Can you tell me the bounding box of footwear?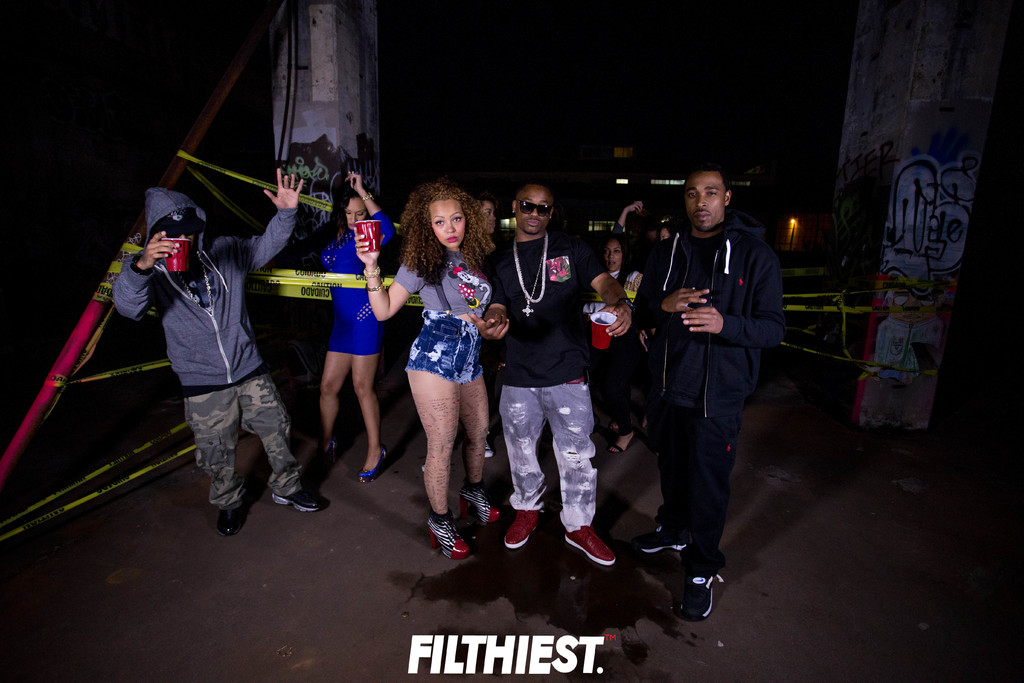
pyautogui.locateOnScreen(637, 530, 689, 559).
